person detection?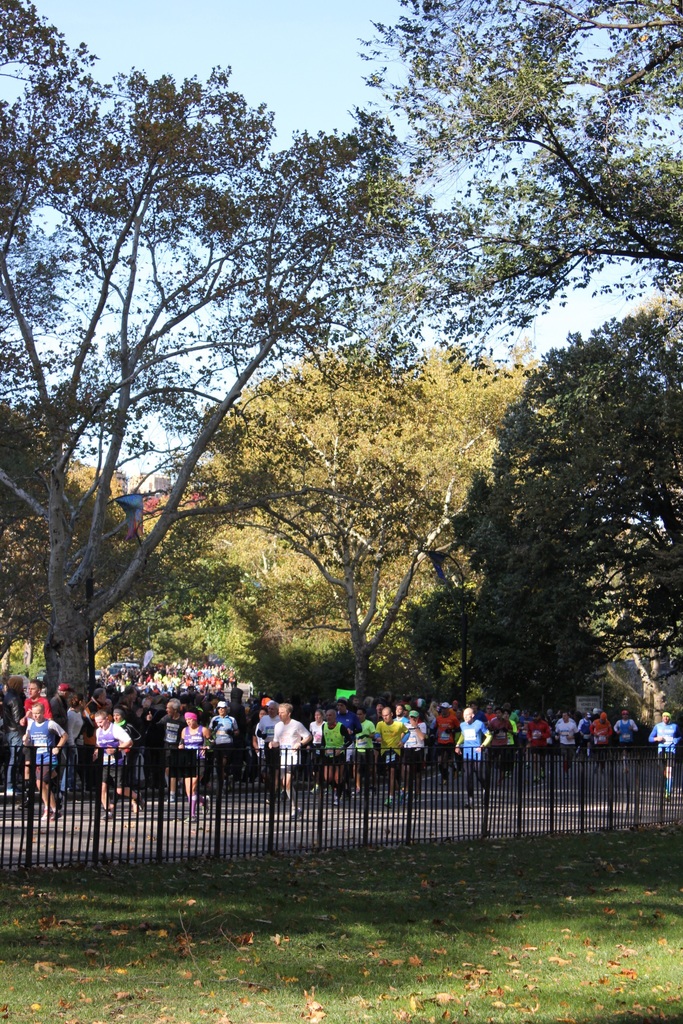
bbox(647, 715, 682, 806)
